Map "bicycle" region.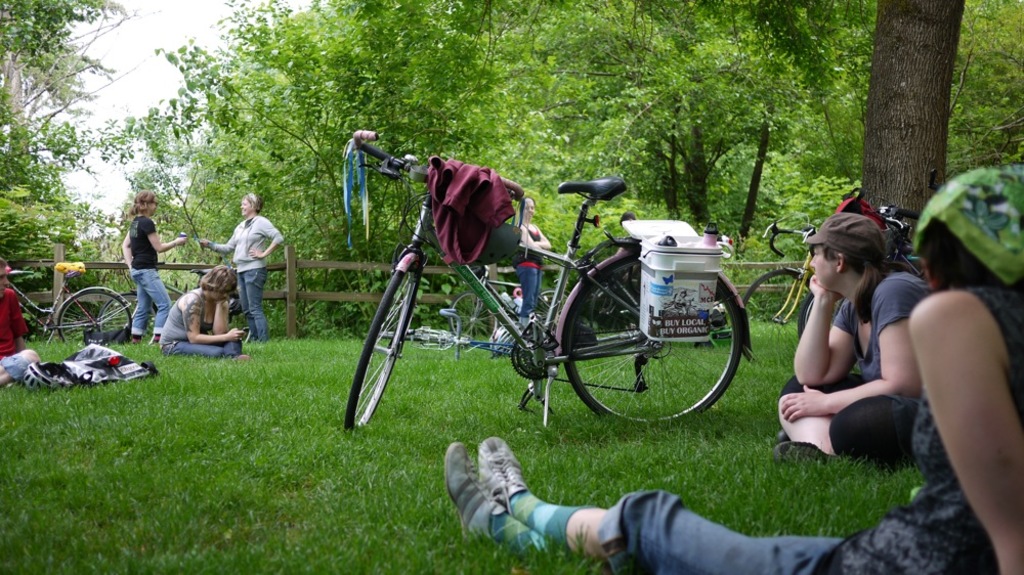
Mapped to pyautogui.locateOnScreen(9, 258, 135, 356).
